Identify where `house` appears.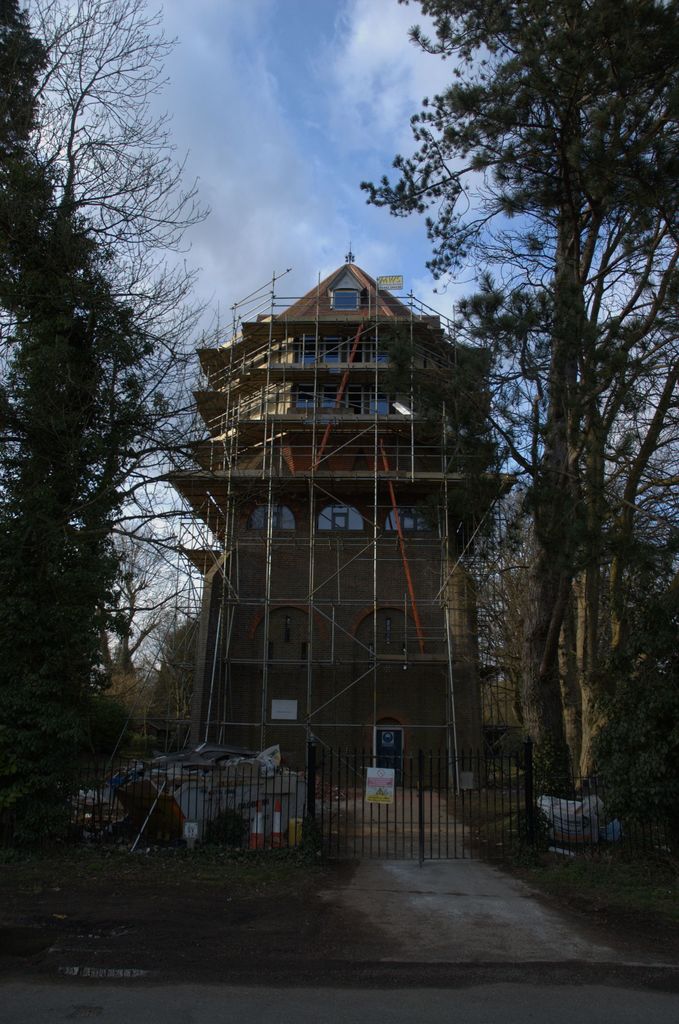
Appears at box=[160, 255, 521, 824].
